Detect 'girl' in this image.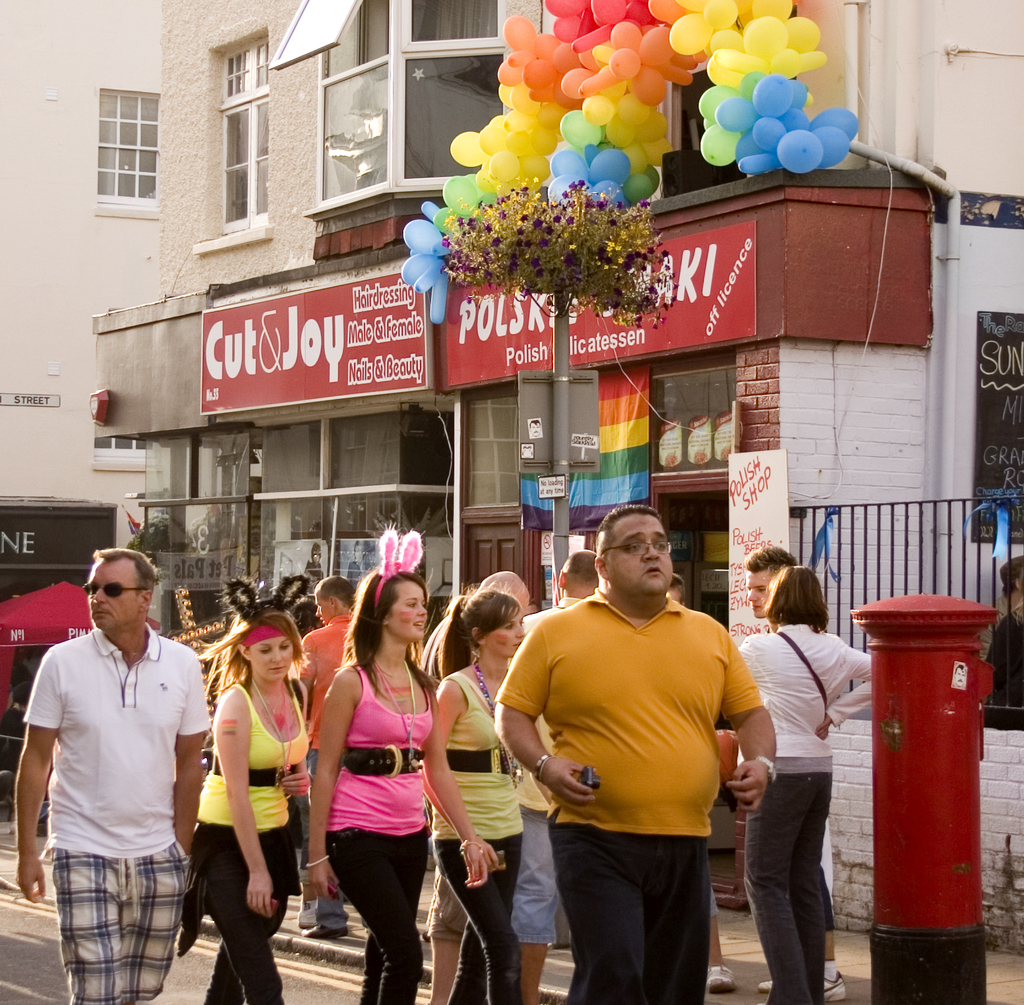
Detection: (301, 532, 490, 1004).
